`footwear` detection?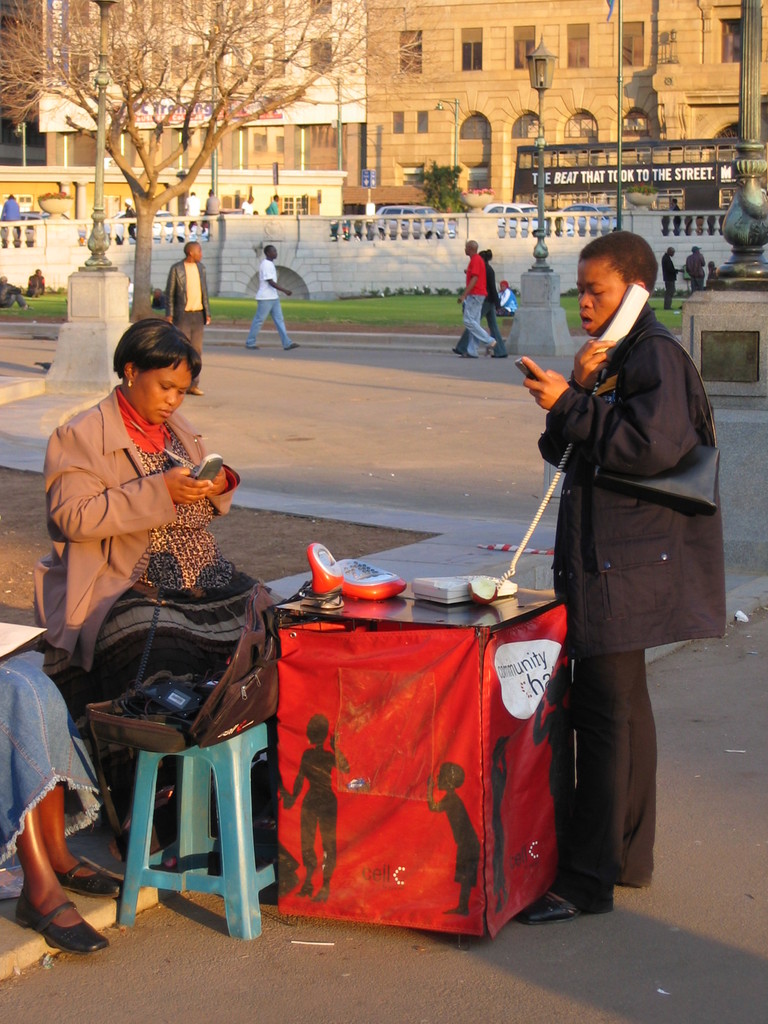
Rect(245, 346, 259, 349)
